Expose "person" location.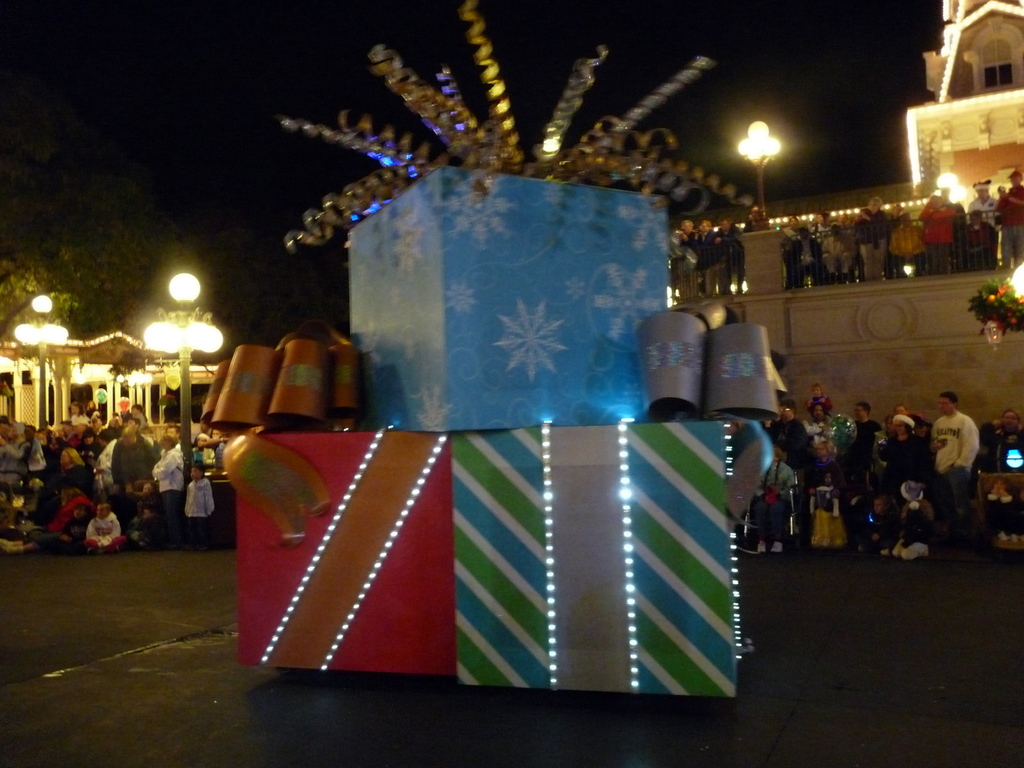
Exposed at bbox=(924, 391, 997, 525).
